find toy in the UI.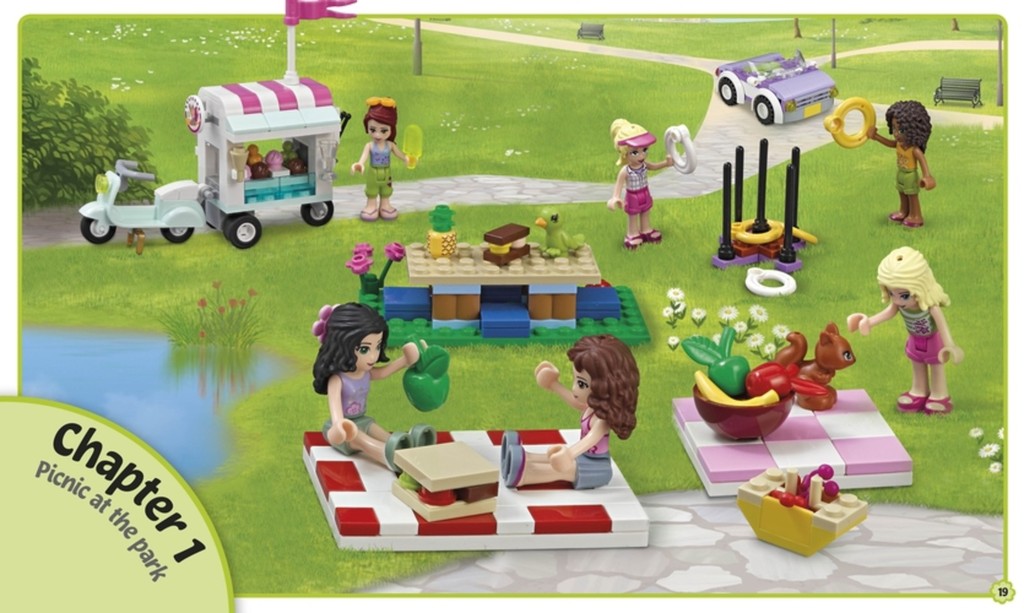
UI element at [335,94,465,230].
